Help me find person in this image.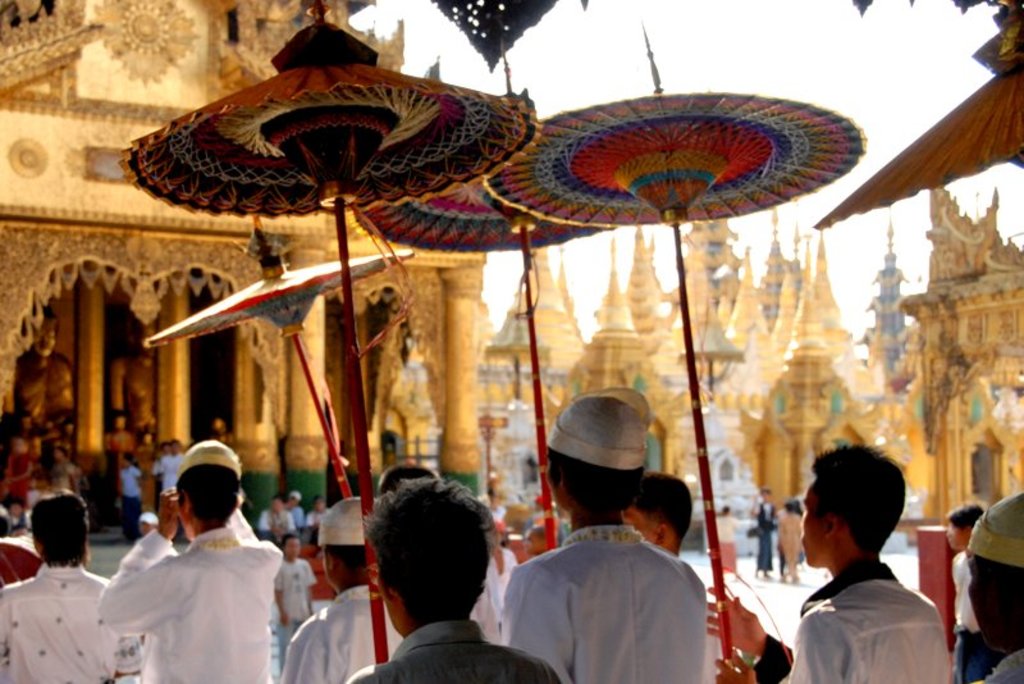
Found it: left=710, top=501, right=736, bottom=579.
